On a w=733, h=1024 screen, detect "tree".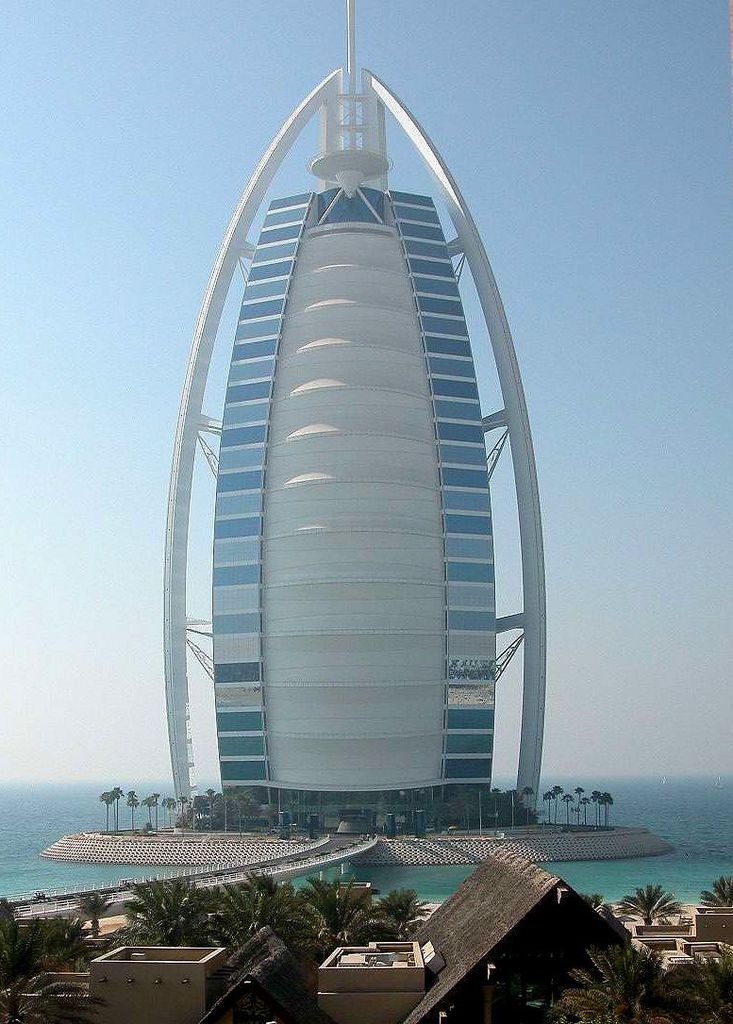
select_region(210, 793, 227, 830).
